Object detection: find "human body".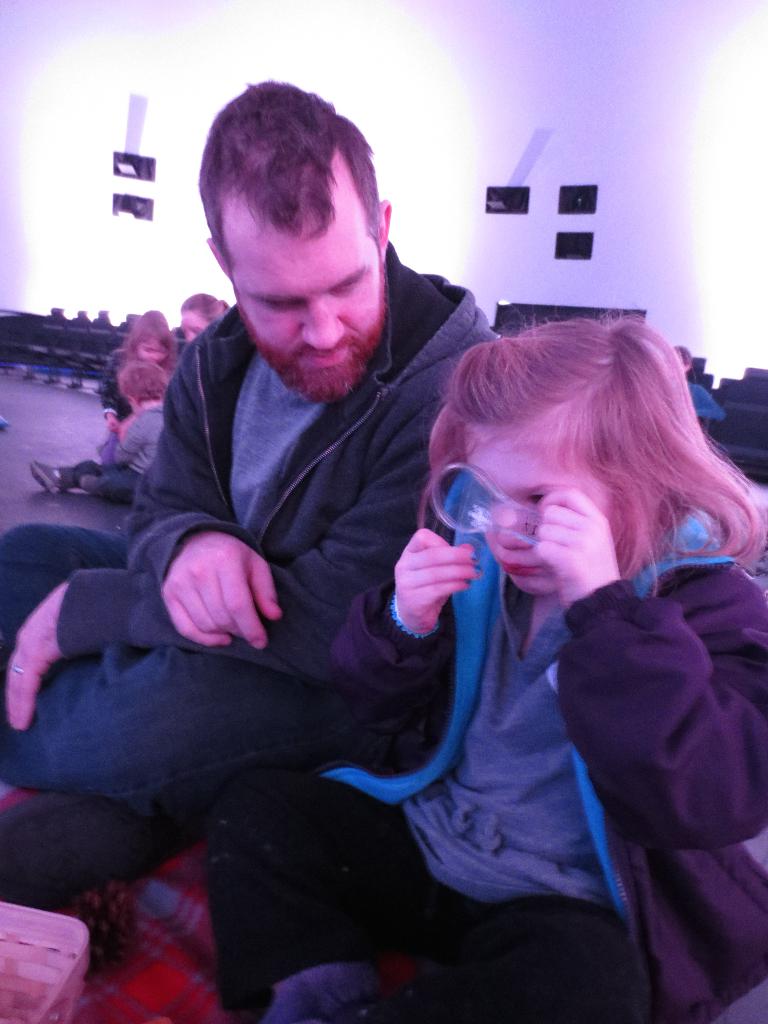
(0, 84, 518, 984).
